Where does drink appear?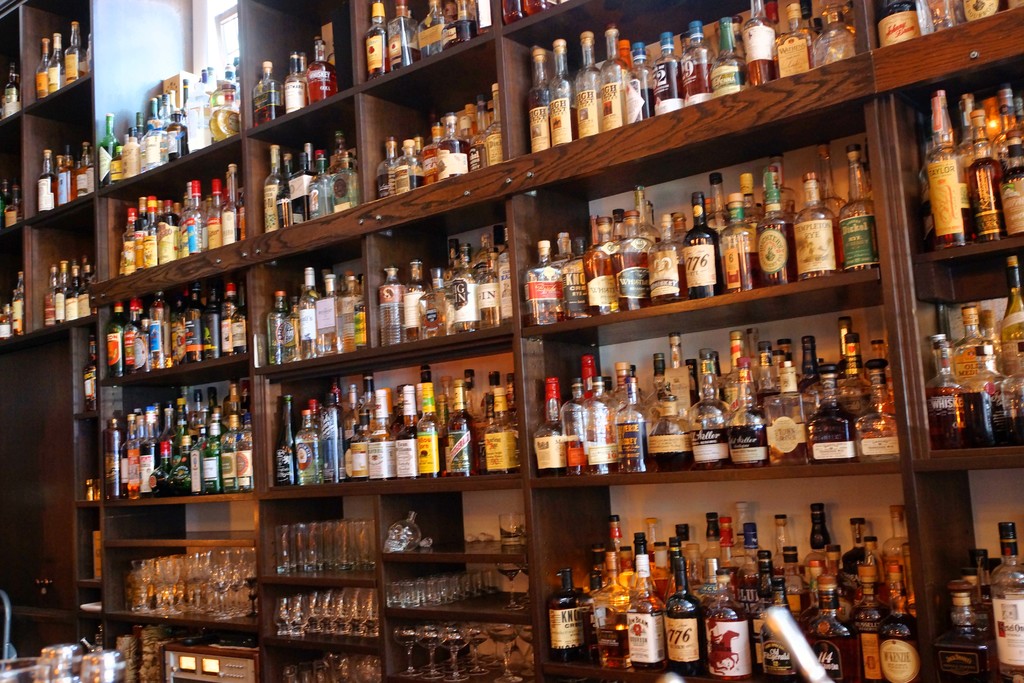
Appears at bbox(733, 457, 767, 466).
